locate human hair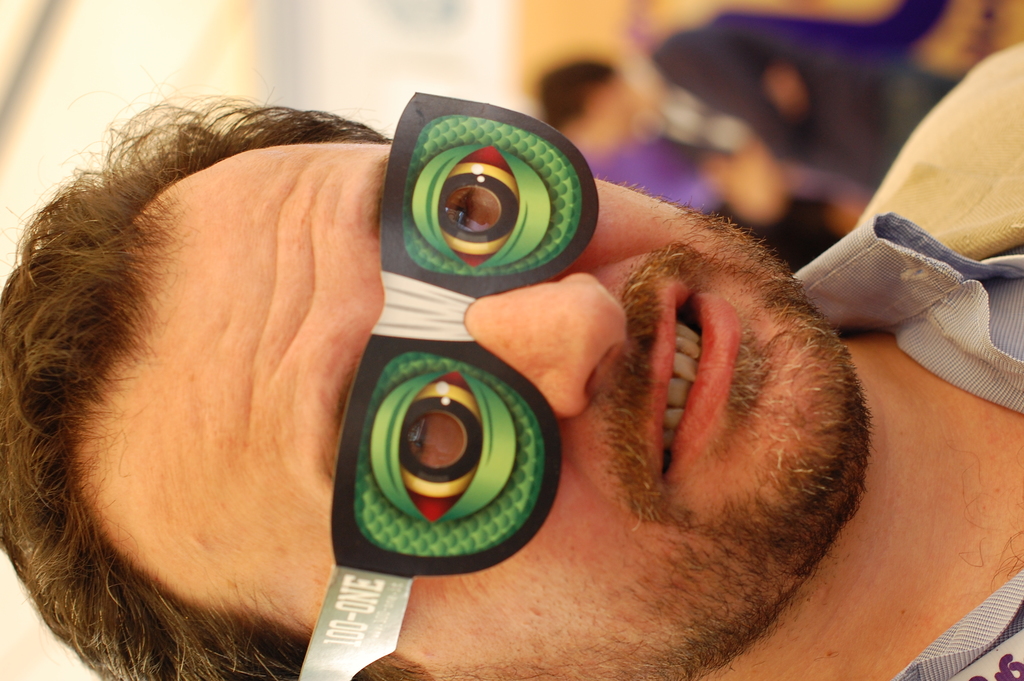
534, 62, 614, 129
